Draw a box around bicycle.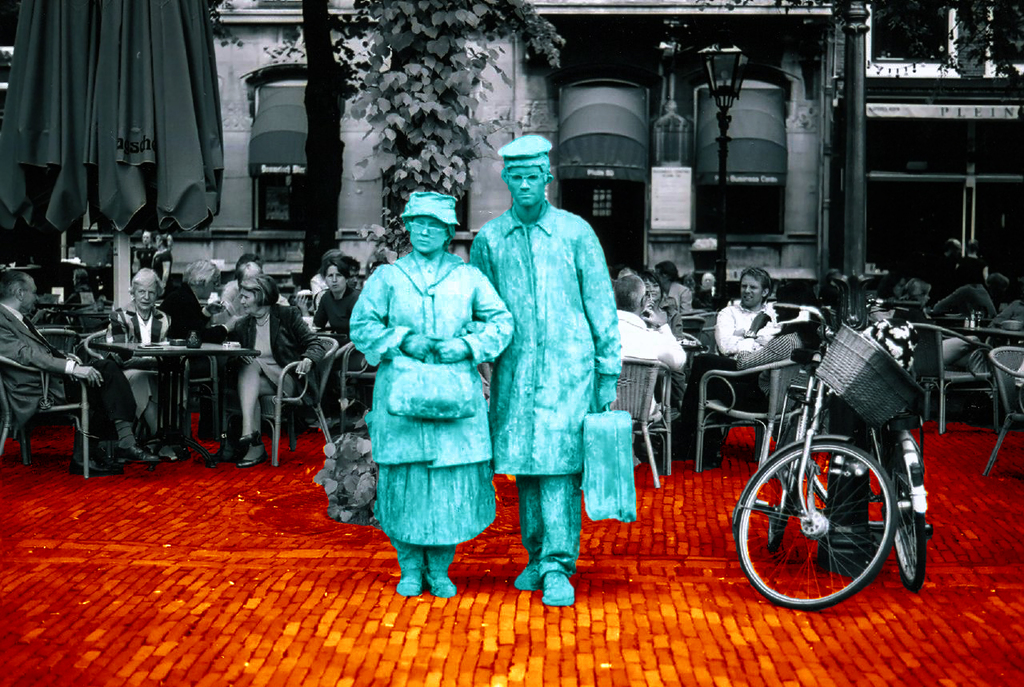
802/304/934/597.
